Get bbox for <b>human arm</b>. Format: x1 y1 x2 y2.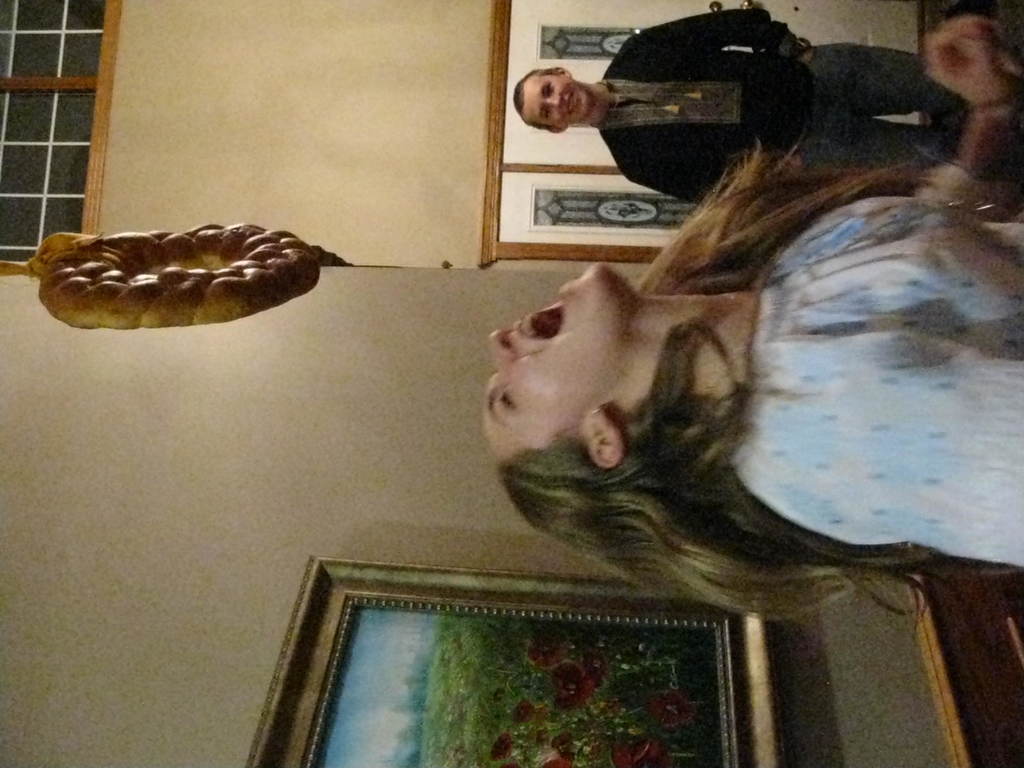
617 155 760 214.
